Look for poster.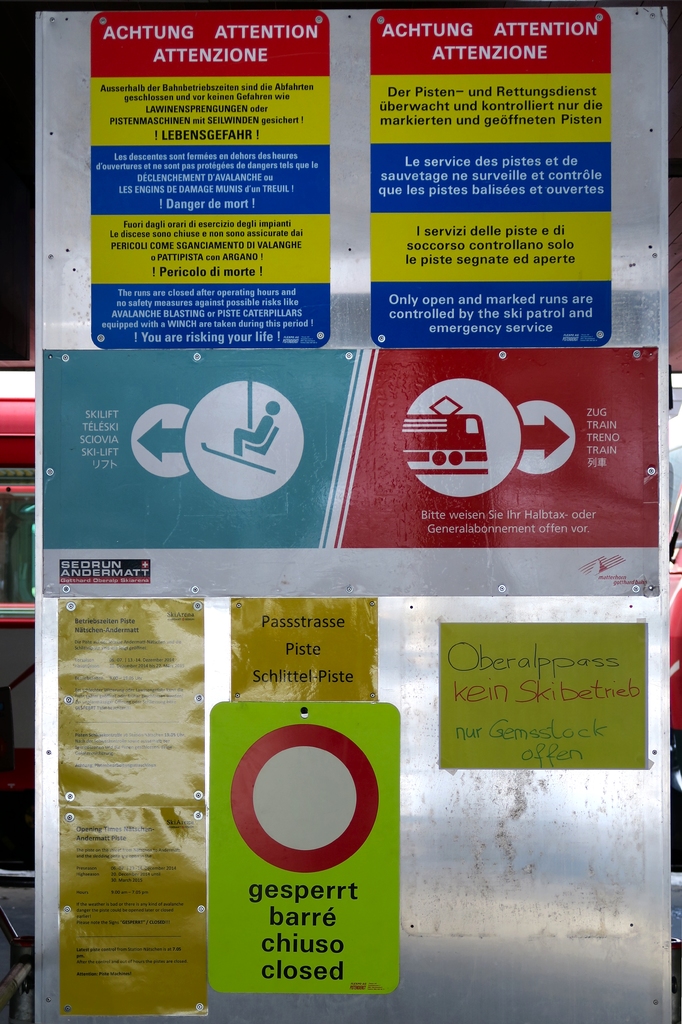
Found: x1=59 y1=593 x2=205 y2=1018.
